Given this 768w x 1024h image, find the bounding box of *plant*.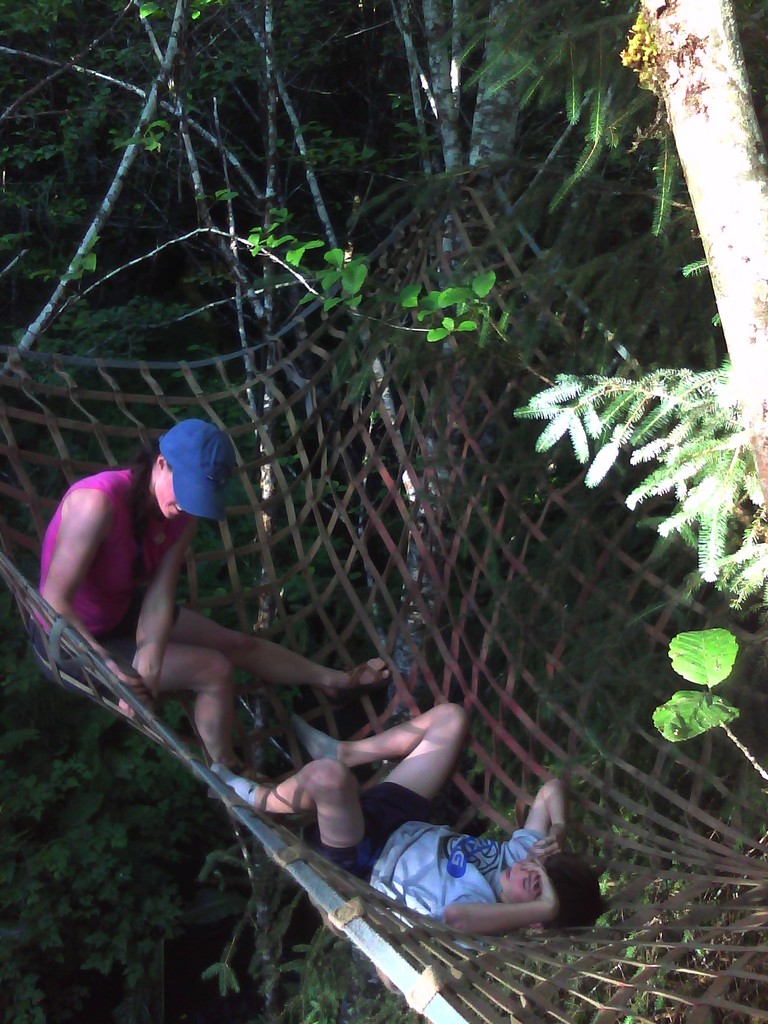
224/205/394/330.
